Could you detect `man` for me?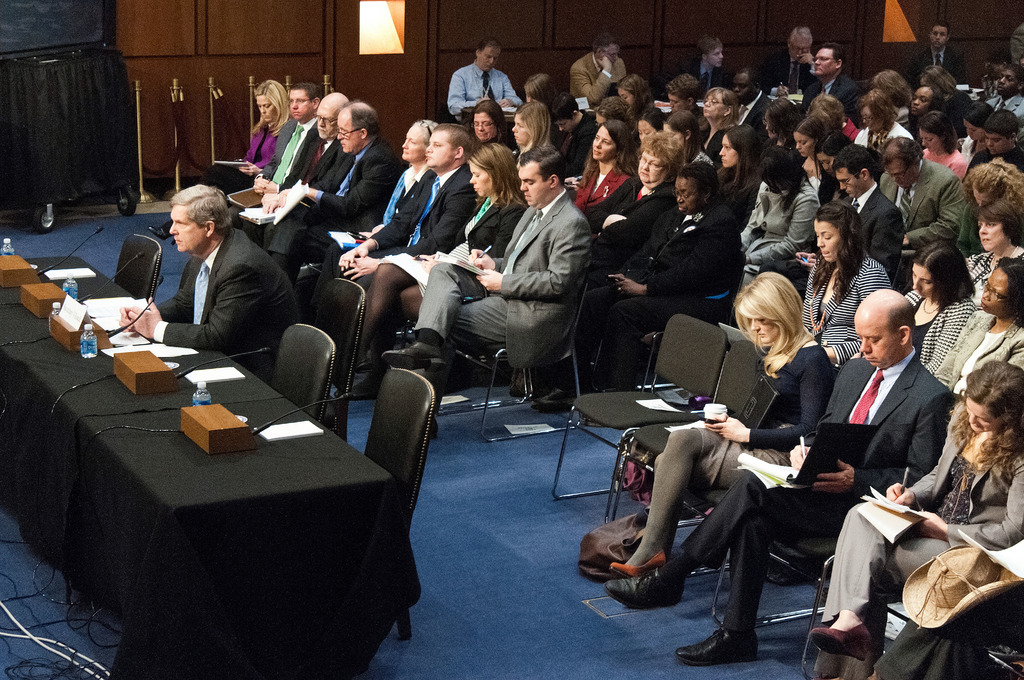
Detection result: left=383, top=145, right=593, bottom=438.
